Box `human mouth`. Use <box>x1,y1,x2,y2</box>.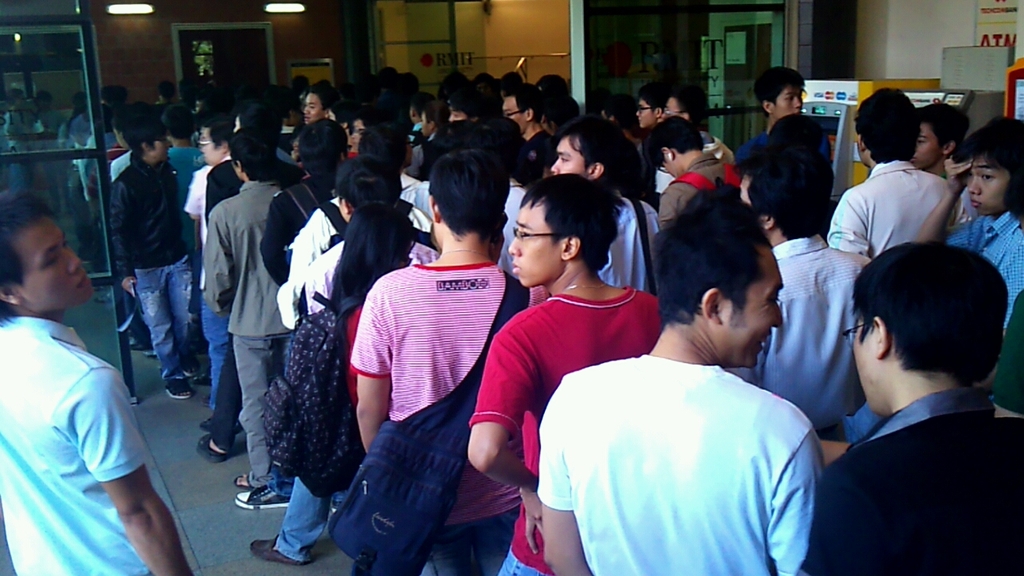
<box>511,263,524,270</box>.
